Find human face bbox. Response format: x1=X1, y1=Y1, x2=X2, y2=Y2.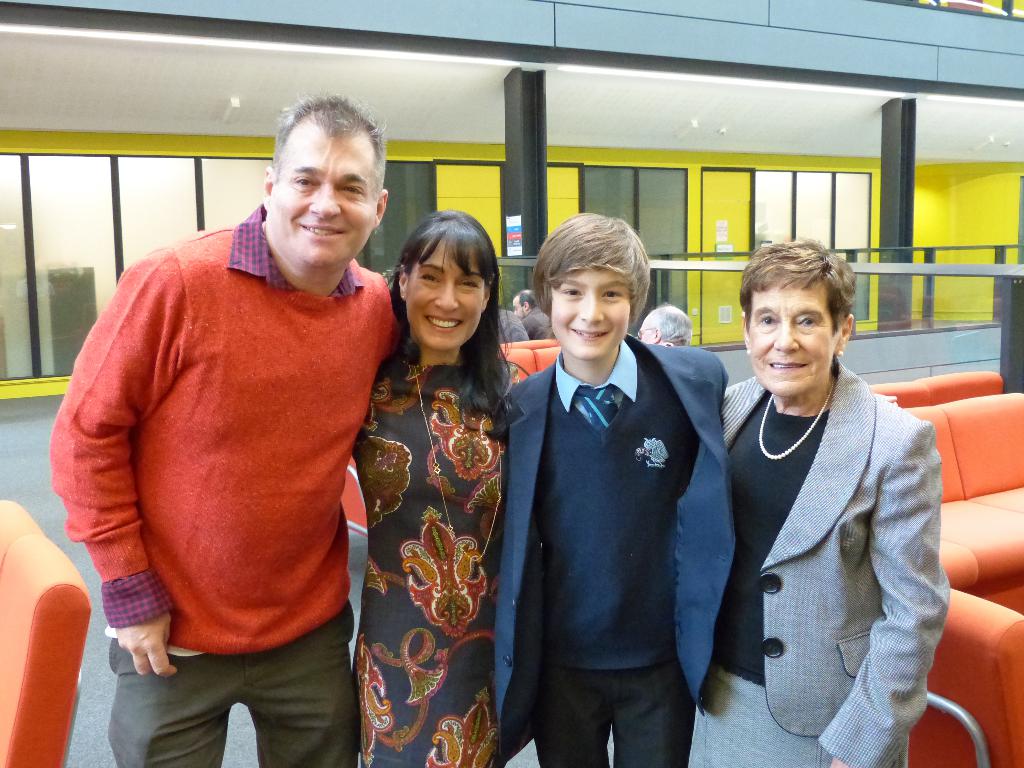
x1=547, y1=267, x2=631, y2=358.
